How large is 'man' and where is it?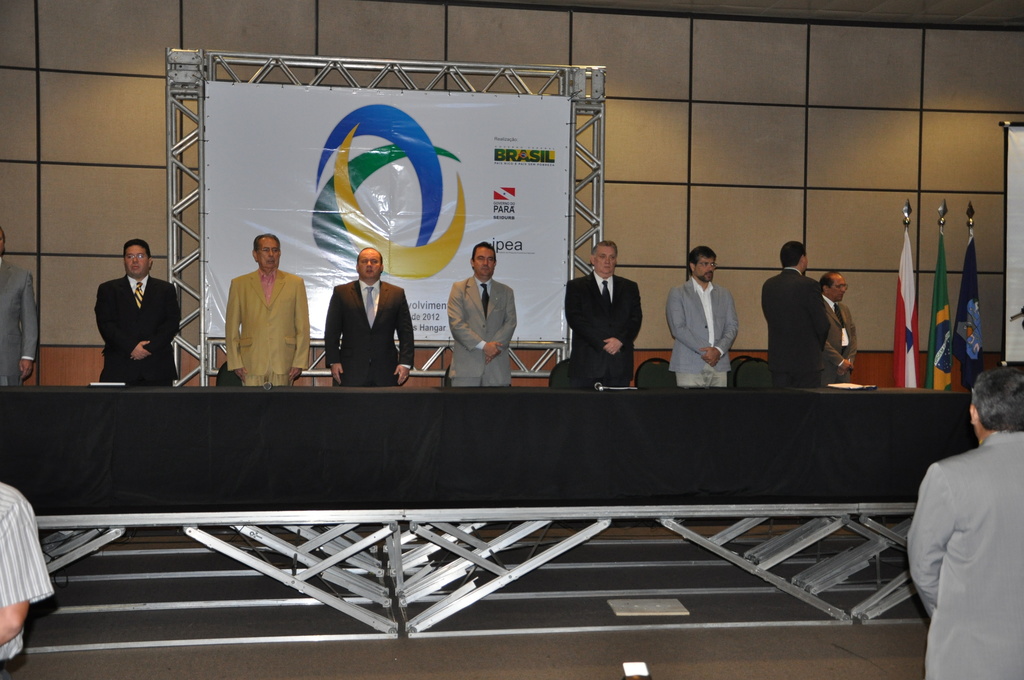
Bounding box: <region>0, 227, 40, 389</region>.
